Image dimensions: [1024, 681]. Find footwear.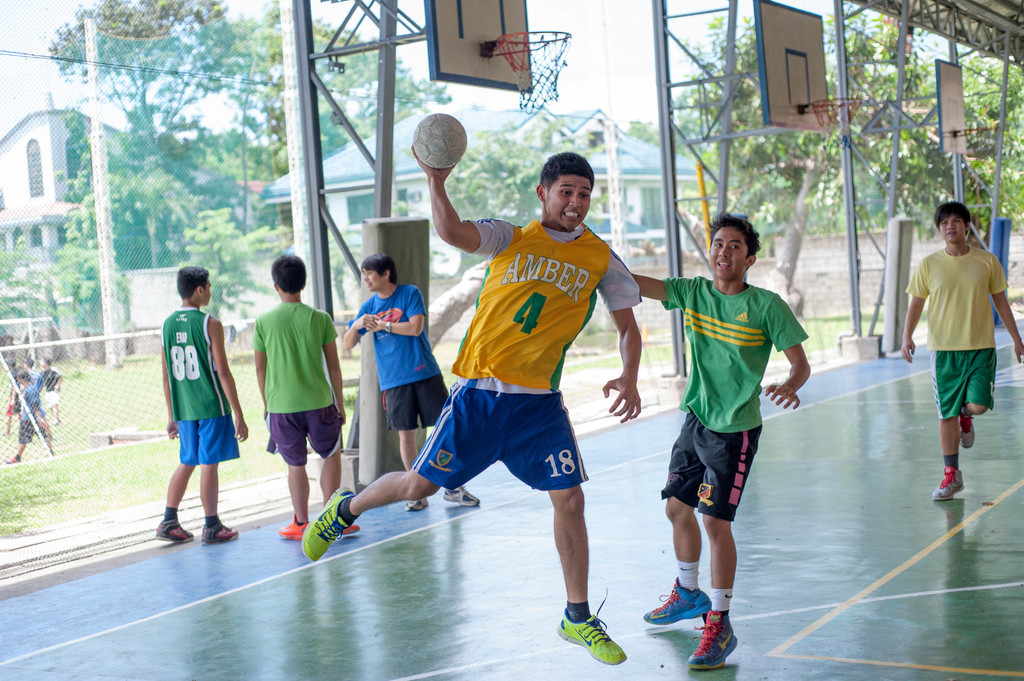
<region>557, 594, 632, 663</region>.
